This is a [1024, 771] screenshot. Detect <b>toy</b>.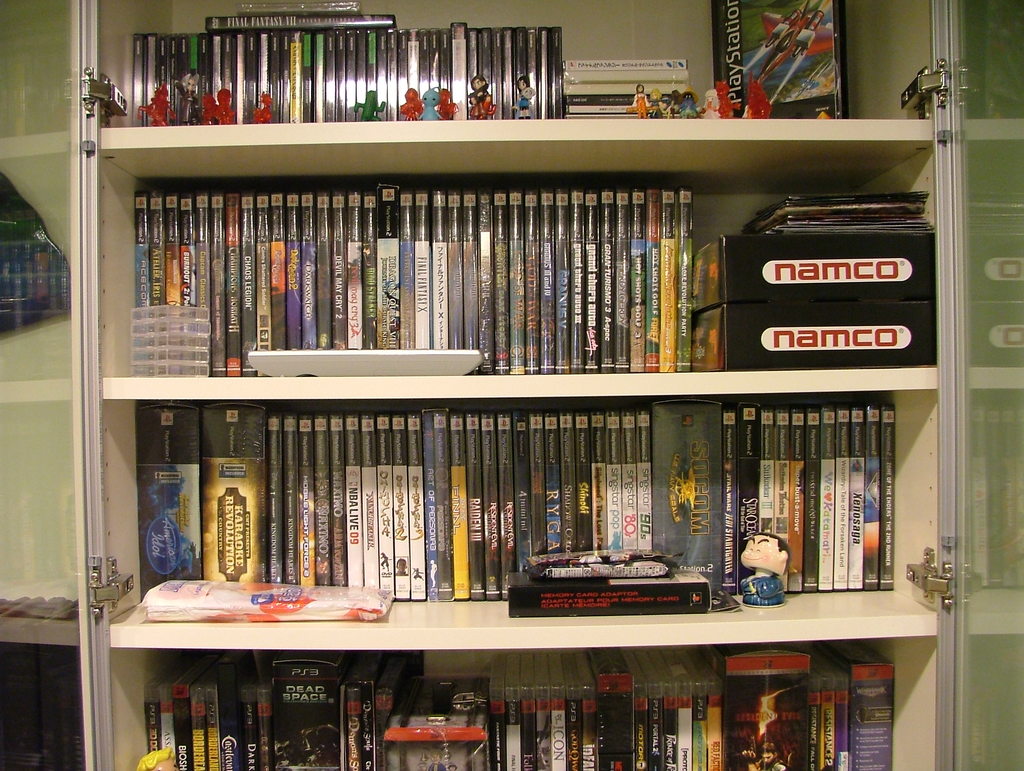
locate(762, 0, 831, 85).
